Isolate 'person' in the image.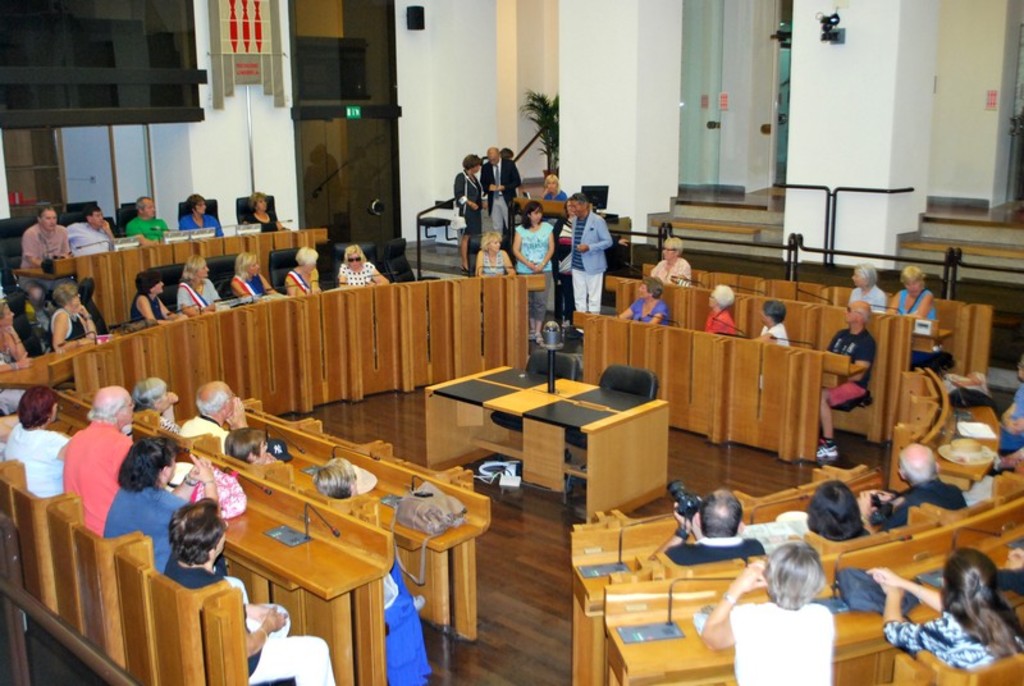
Isolated region: {"x1": 127, "y1": 198, "x2": 173, "y2": 243}.
